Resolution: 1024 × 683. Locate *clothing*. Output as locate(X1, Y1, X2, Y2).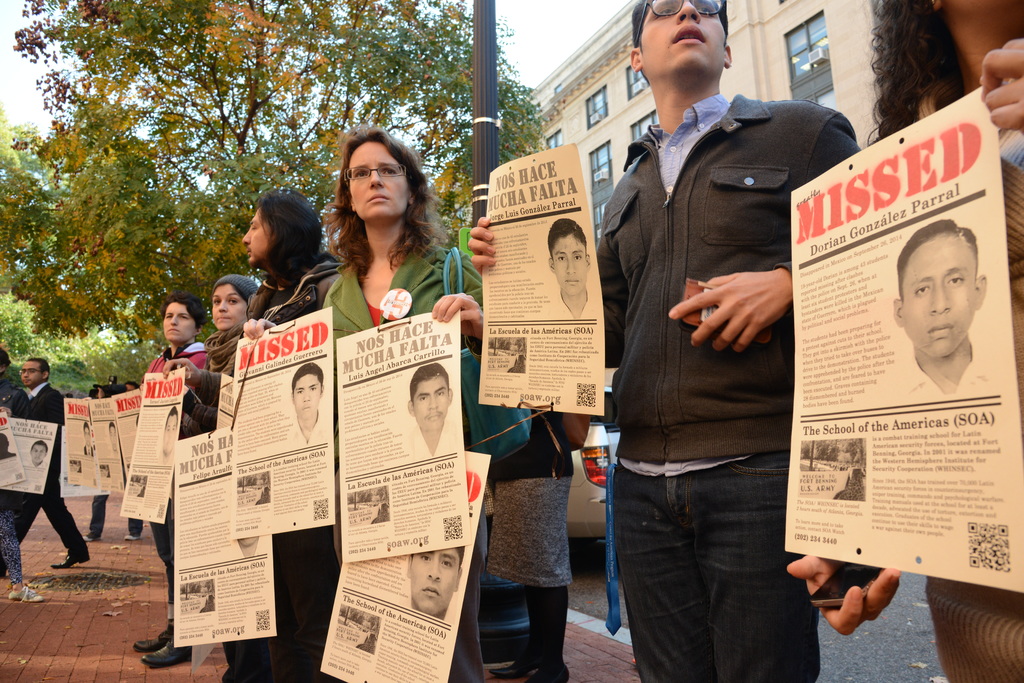
locate(196, 317, 266, 682).
